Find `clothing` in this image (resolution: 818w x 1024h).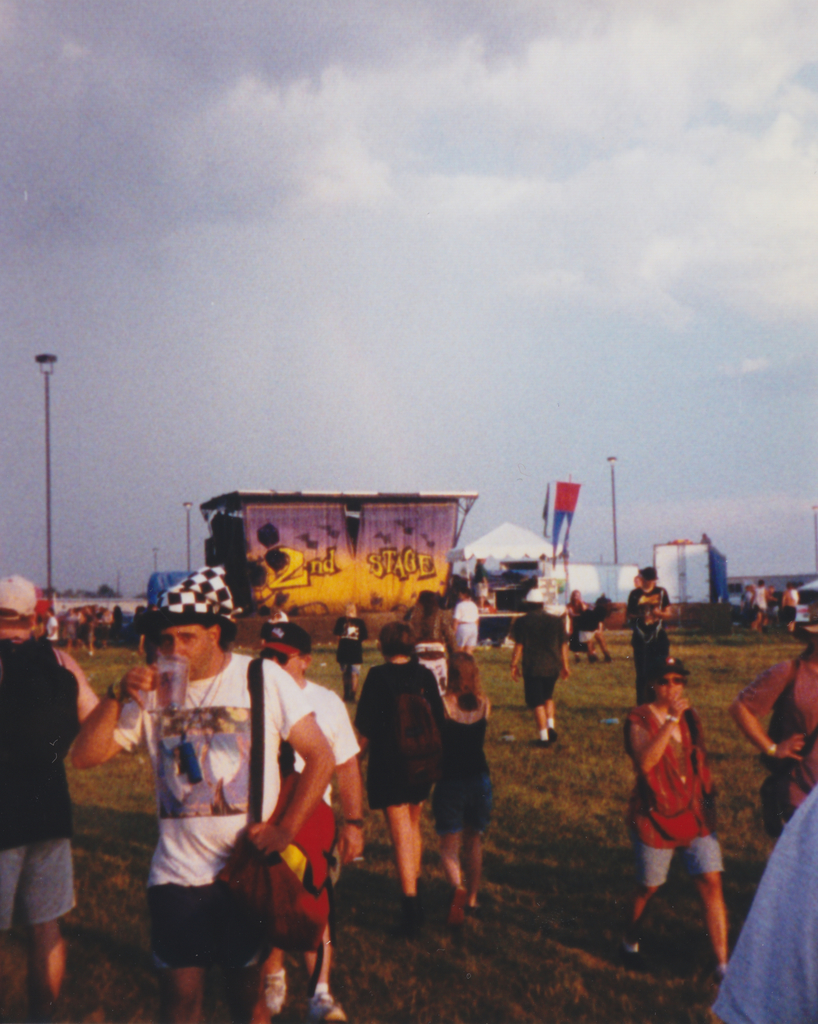
[left=620, top=566, right=681, bottom=687].
